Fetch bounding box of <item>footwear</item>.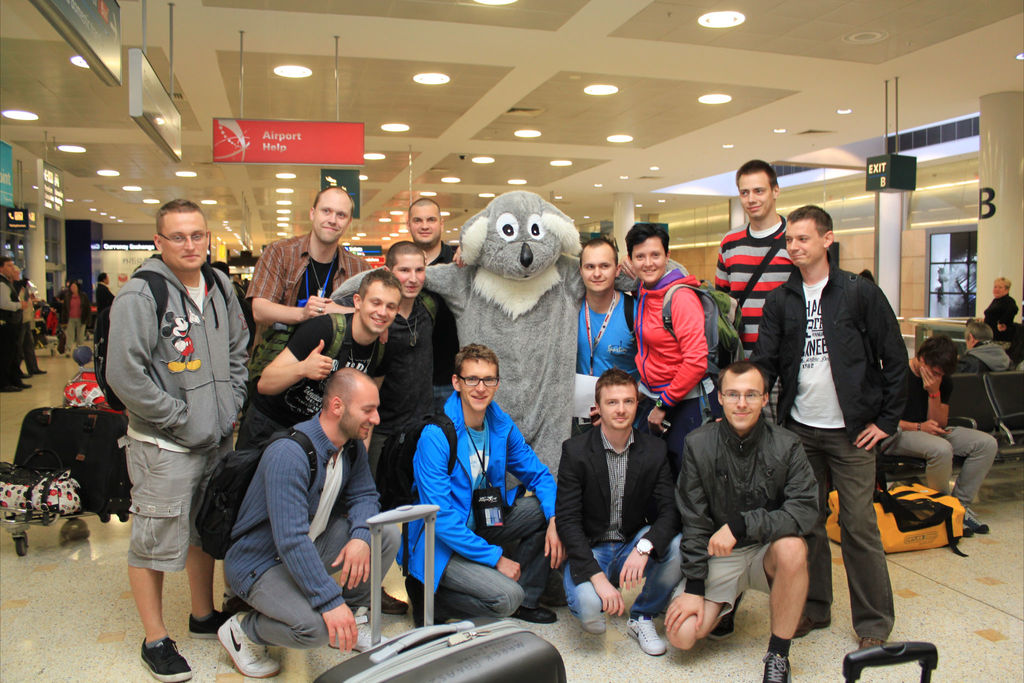
Bbox: box=[764, 650, 791, 682].
